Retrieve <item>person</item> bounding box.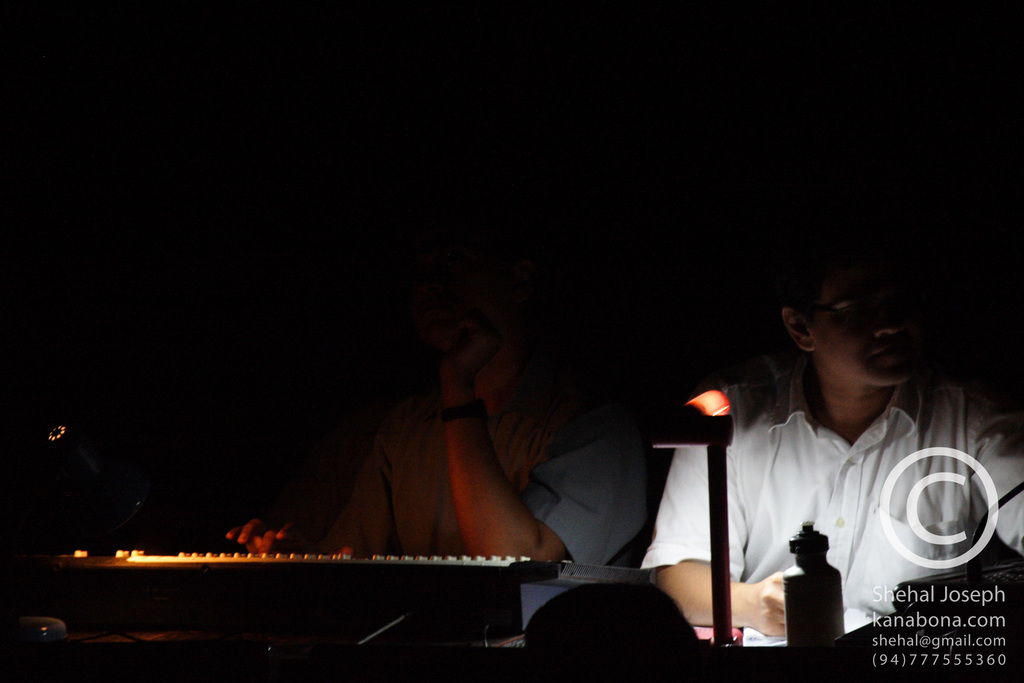
Bounding box: (625,217,1023,655).
